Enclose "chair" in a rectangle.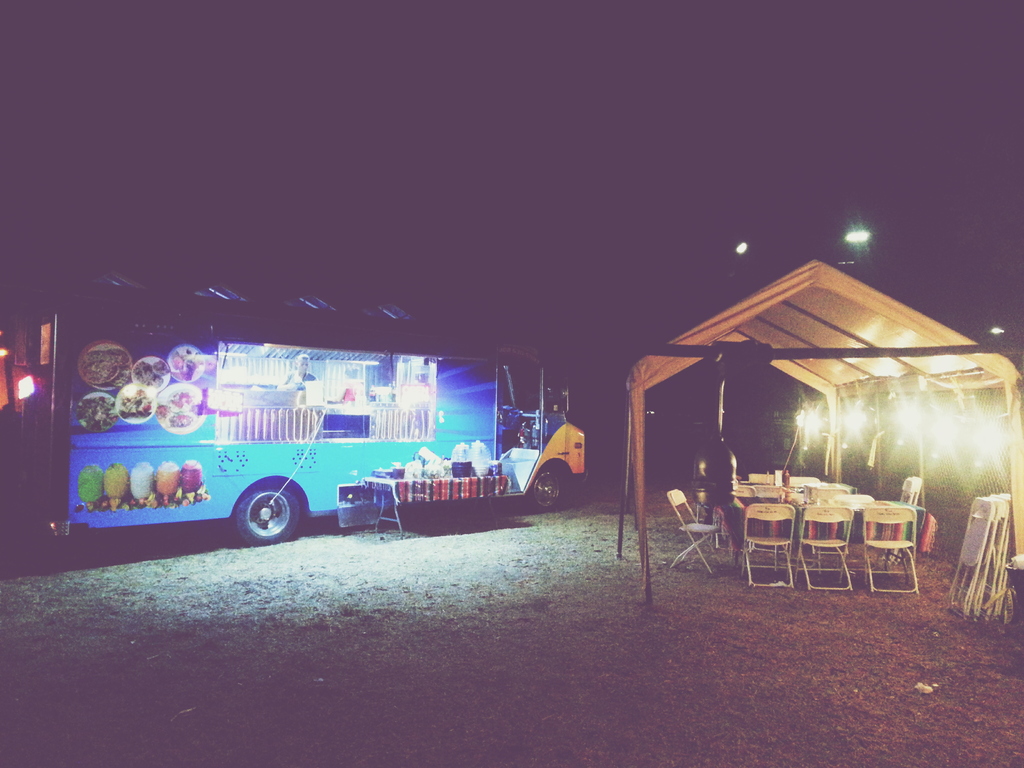
BBox(662, 488, 728, 579).
